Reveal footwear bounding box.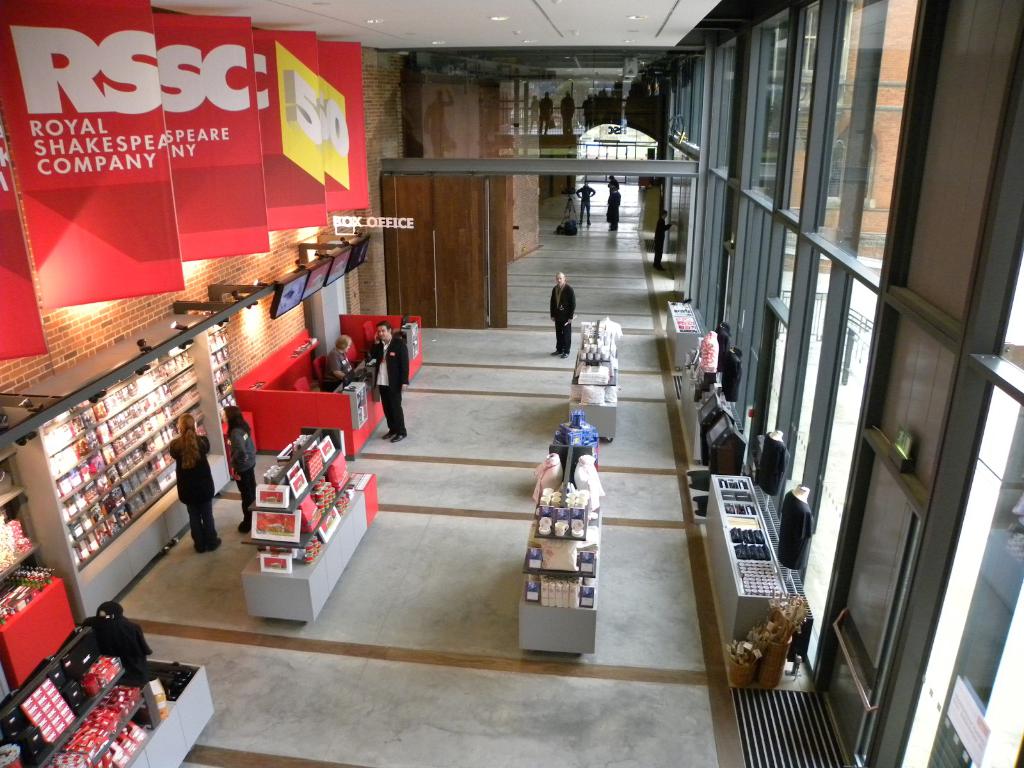
Revealed: (390, 435, 406, 442).
